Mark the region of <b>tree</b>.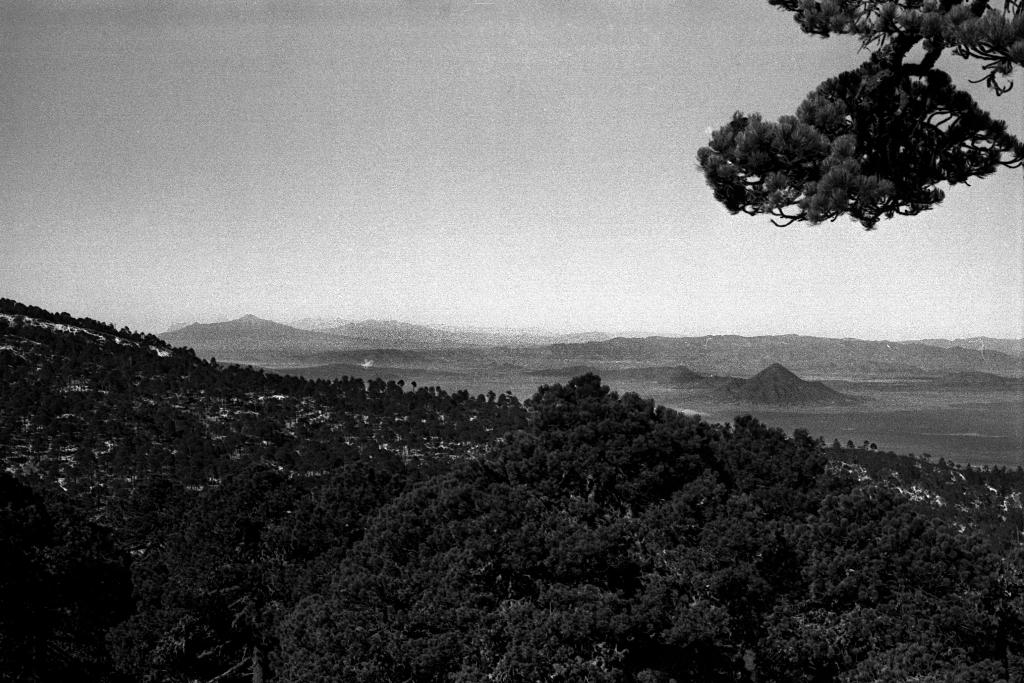
Region: locate(700, 1, 1016, 229).
